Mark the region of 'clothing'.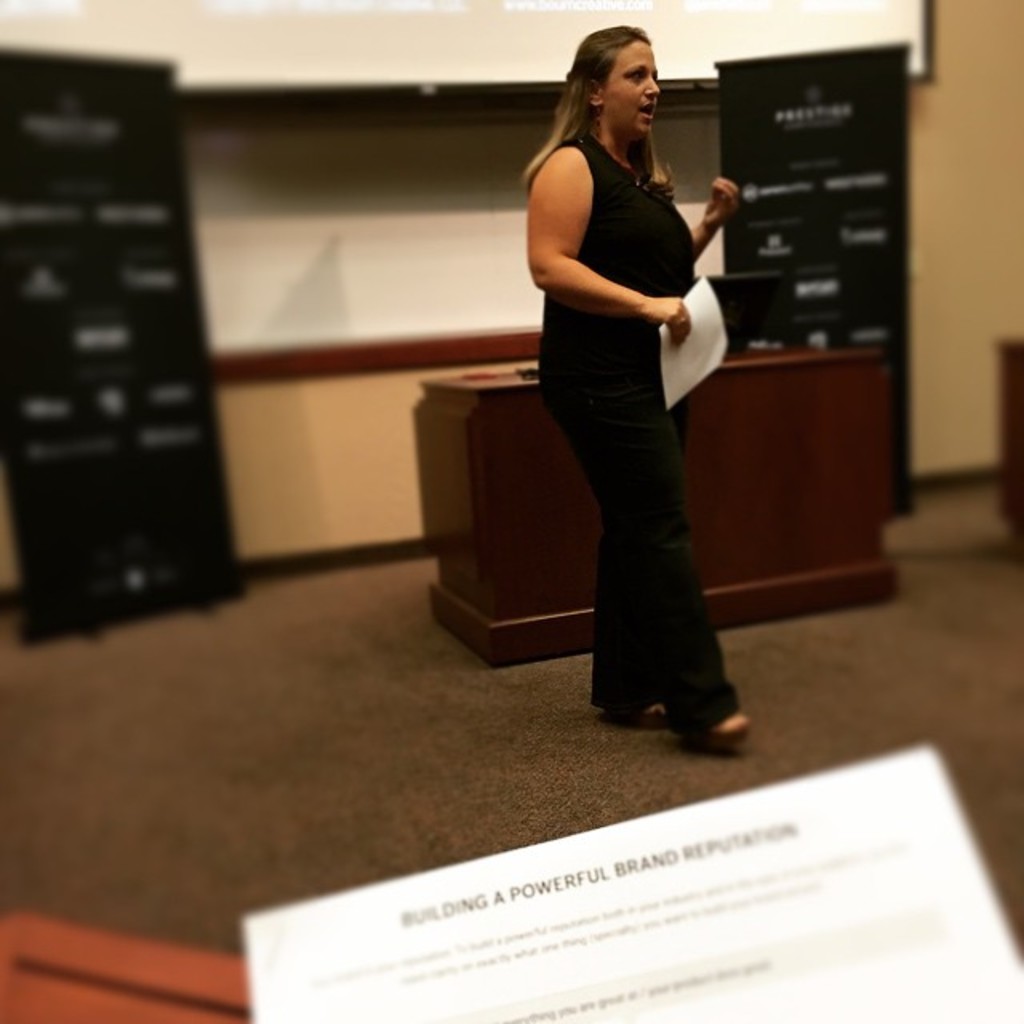
Region: <bbox>533, 131, 730, 728</bbox>.
